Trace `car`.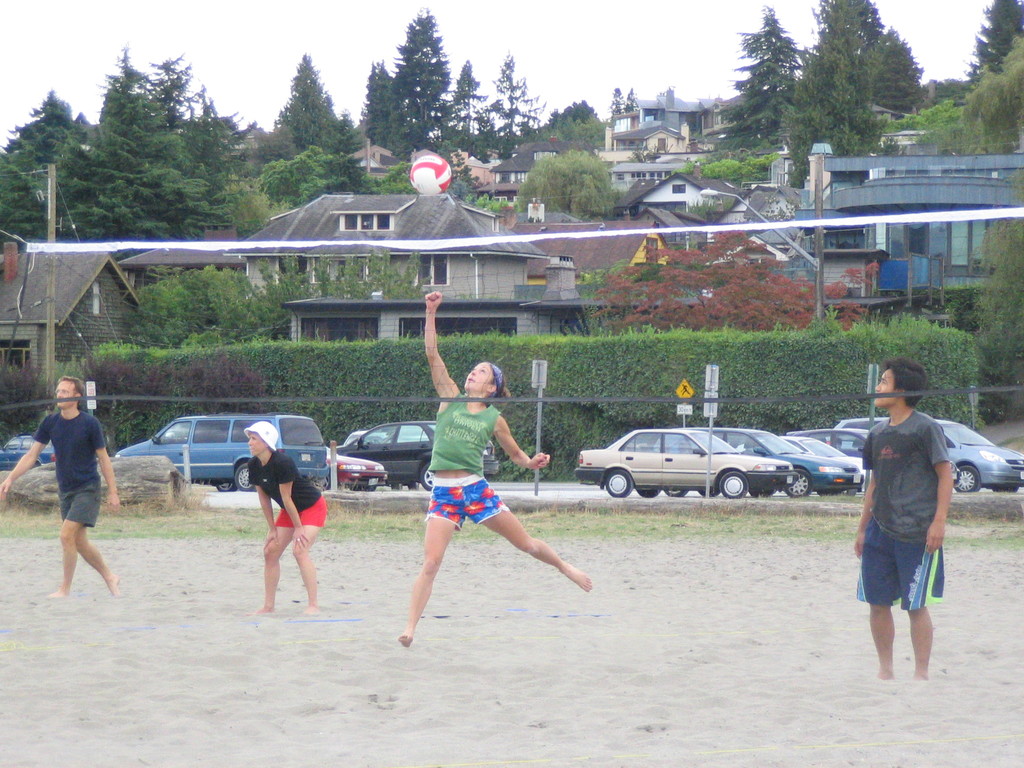
Traced to l=0, t=429, r=59, b=474.
